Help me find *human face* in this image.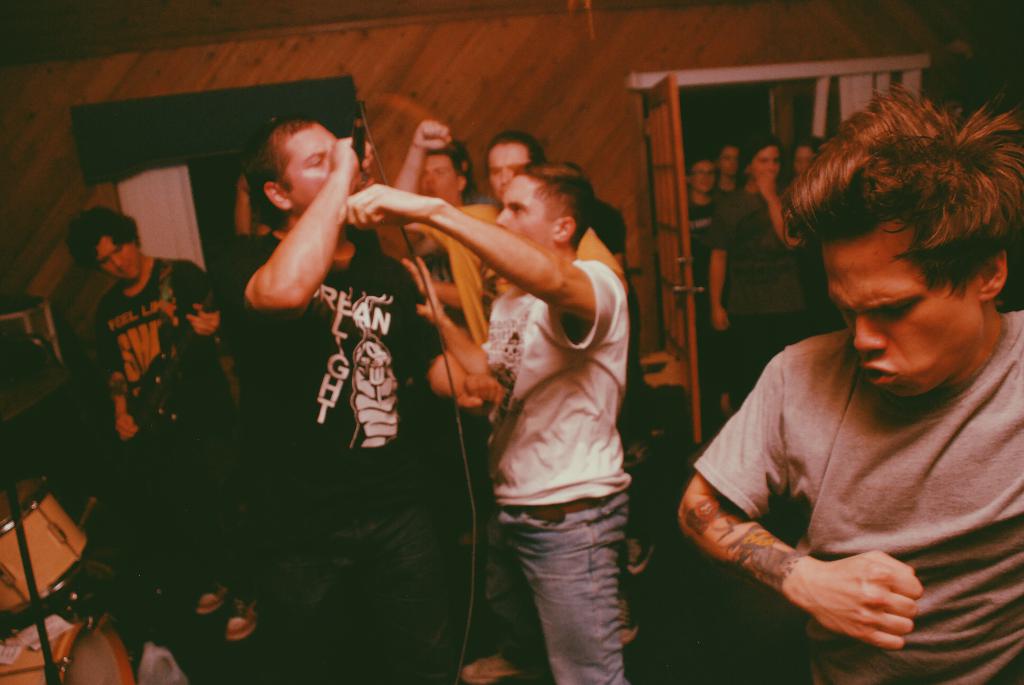
Found it: [left=824, top=222, right=982, bottom=398].
